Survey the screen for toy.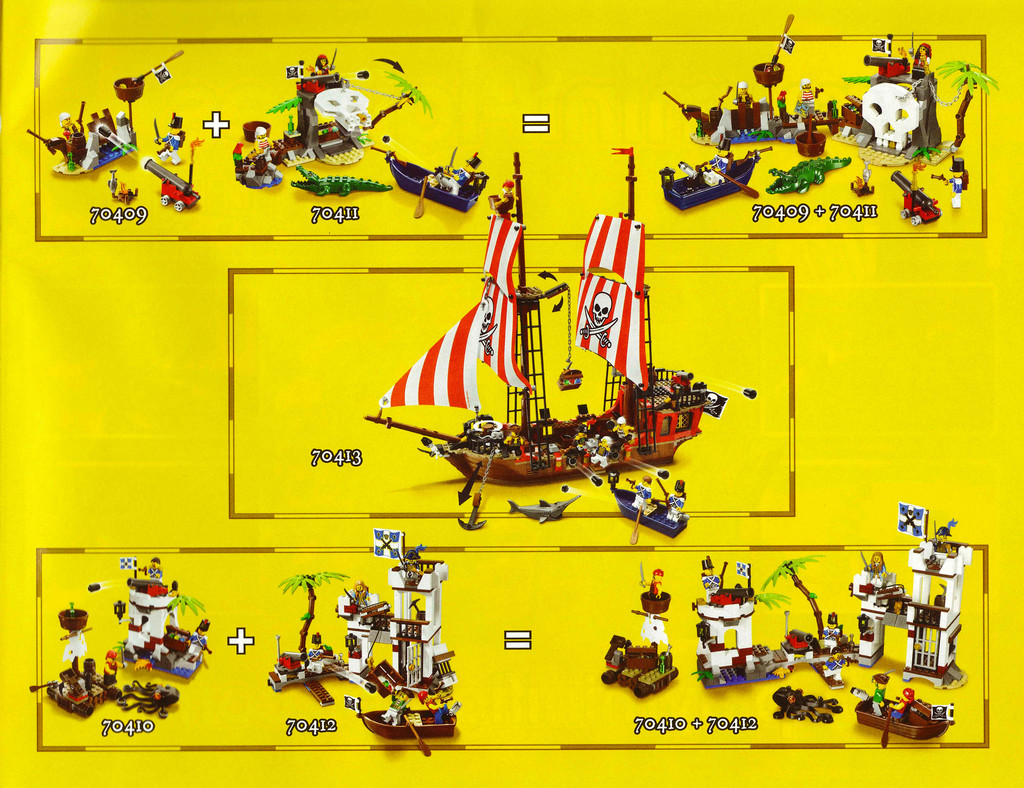
Survey found: {"x1": 82, "y1": 554, "x2": 213, "y2": 684}.
